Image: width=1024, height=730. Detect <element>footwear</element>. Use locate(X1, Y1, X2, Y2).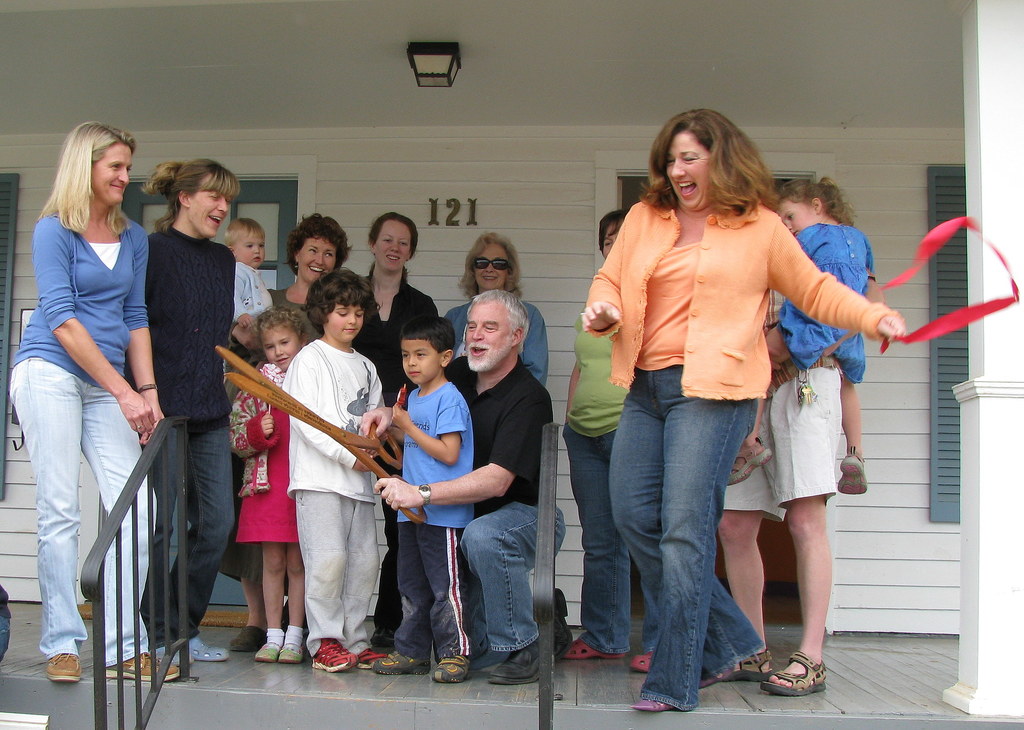
locate(247, 626, 281, 658).
